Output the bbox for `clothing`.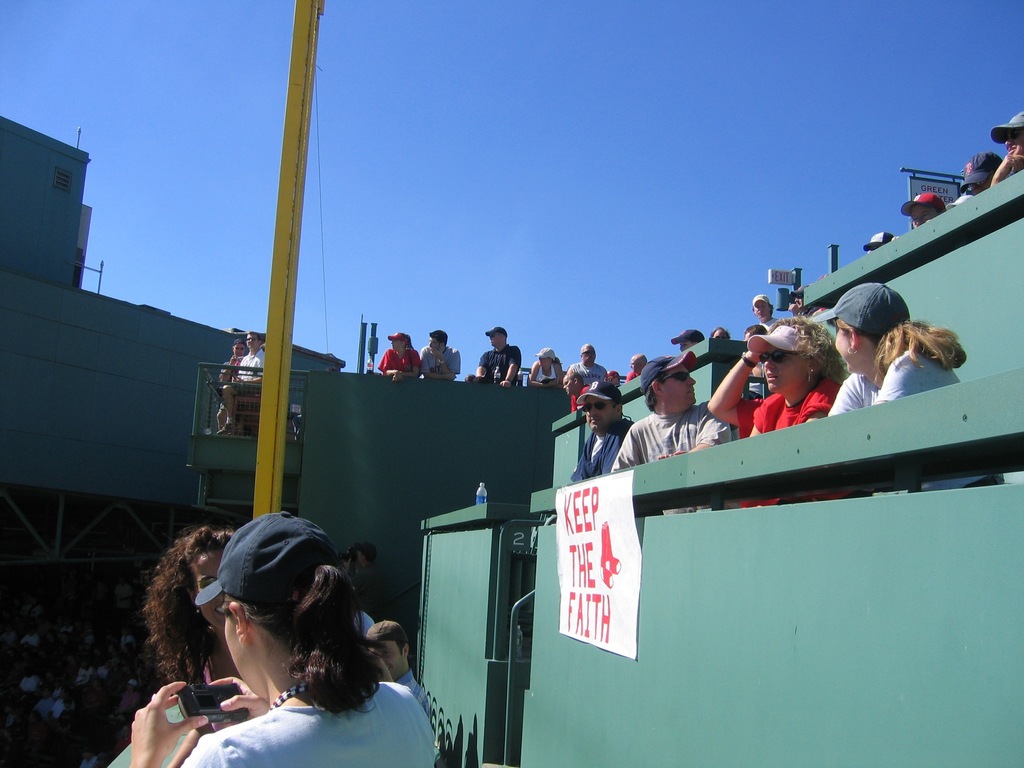
(x1=762, y1=319, x2=780, y2=333).
